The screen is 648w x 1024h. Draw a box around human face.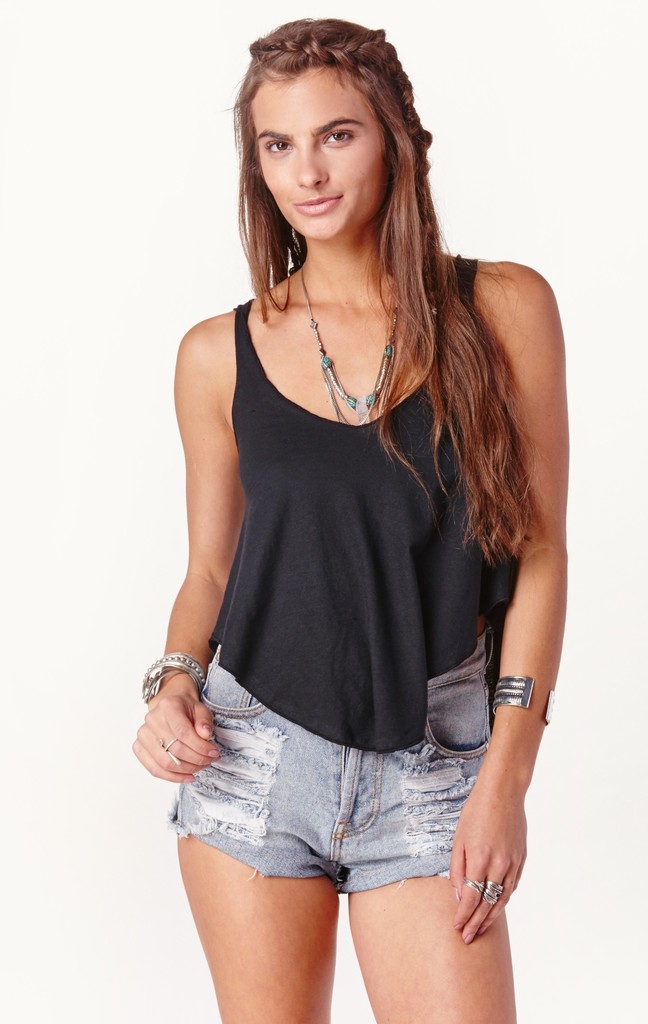
crop(251, 59, 385, 246).
